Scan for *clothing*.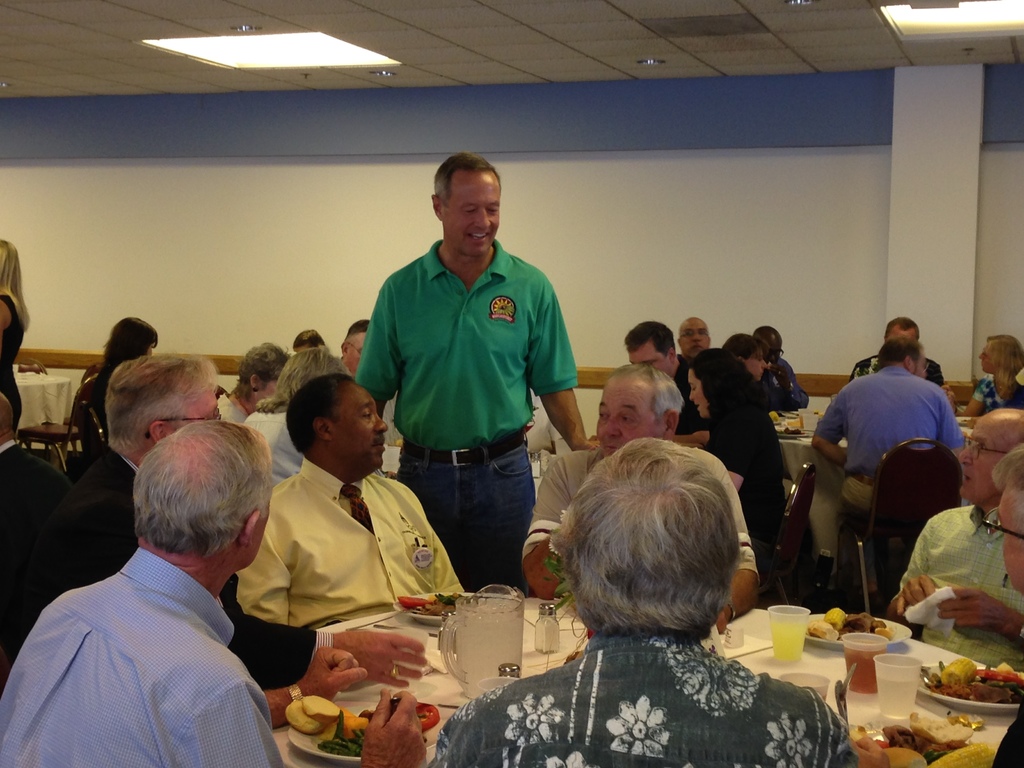
Scan result: 525, 444, 761, 614.
